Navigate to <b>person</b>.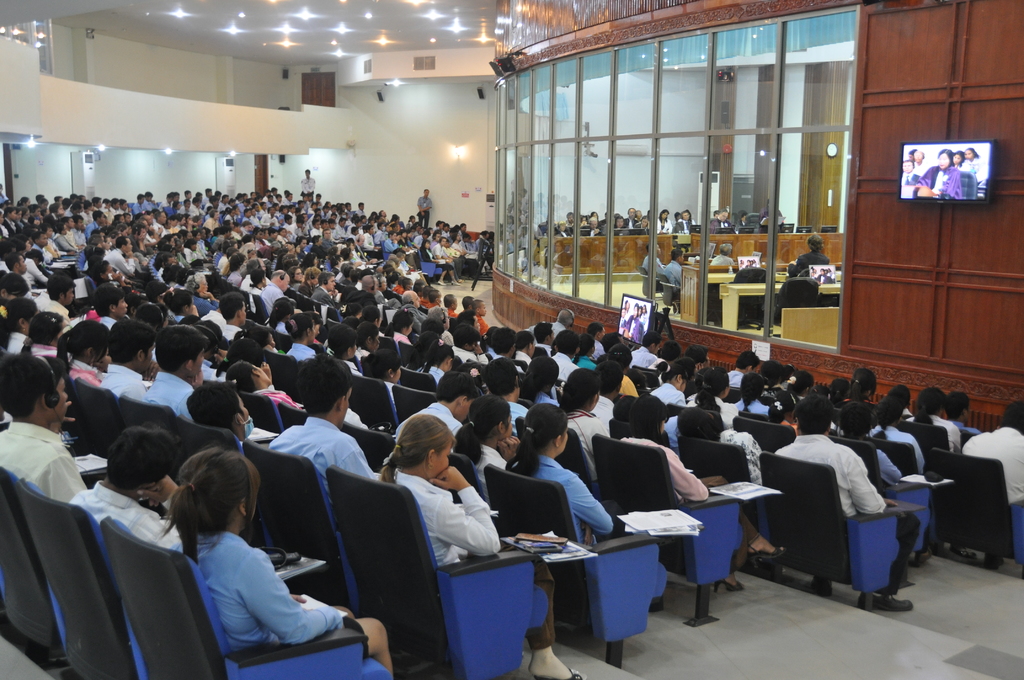
Navigation target: box(499, 412, 609, 576).
